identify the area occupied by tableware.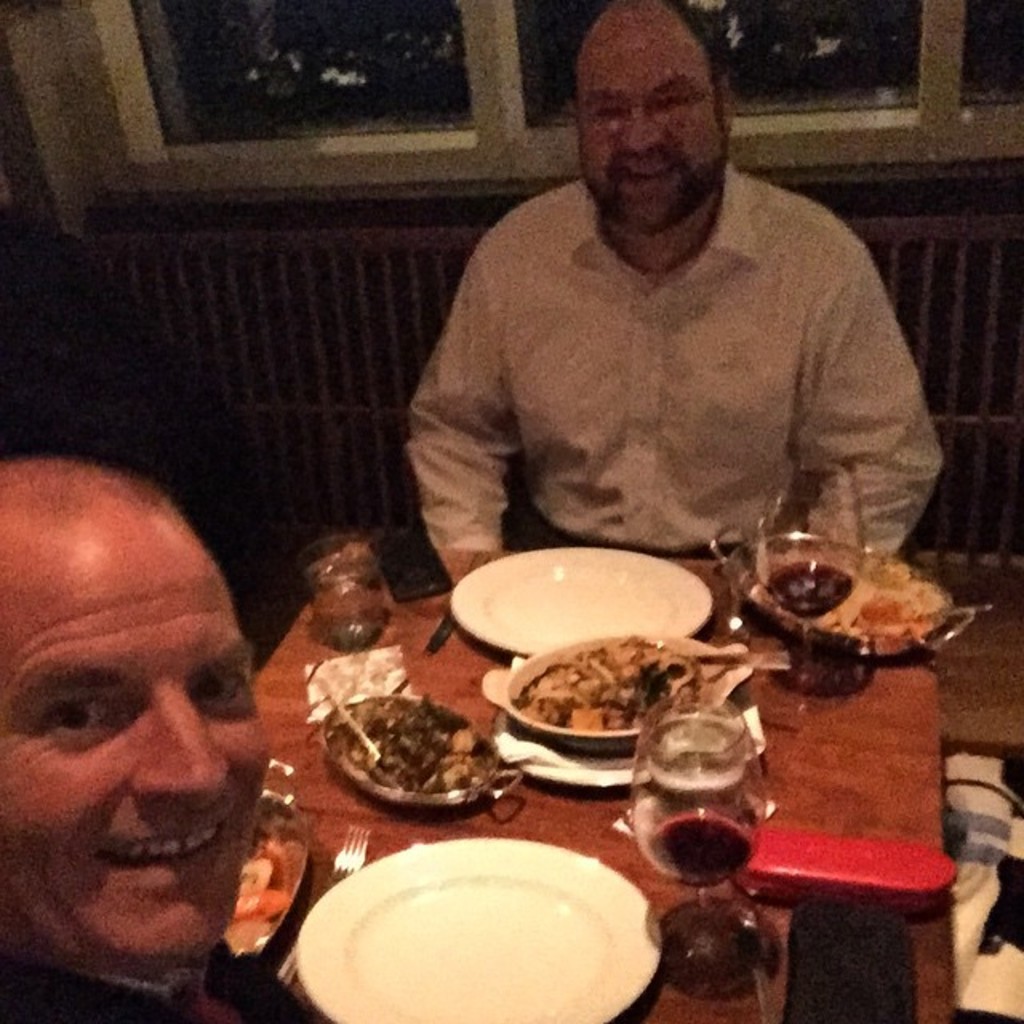
Area: 314:688:525:808.
